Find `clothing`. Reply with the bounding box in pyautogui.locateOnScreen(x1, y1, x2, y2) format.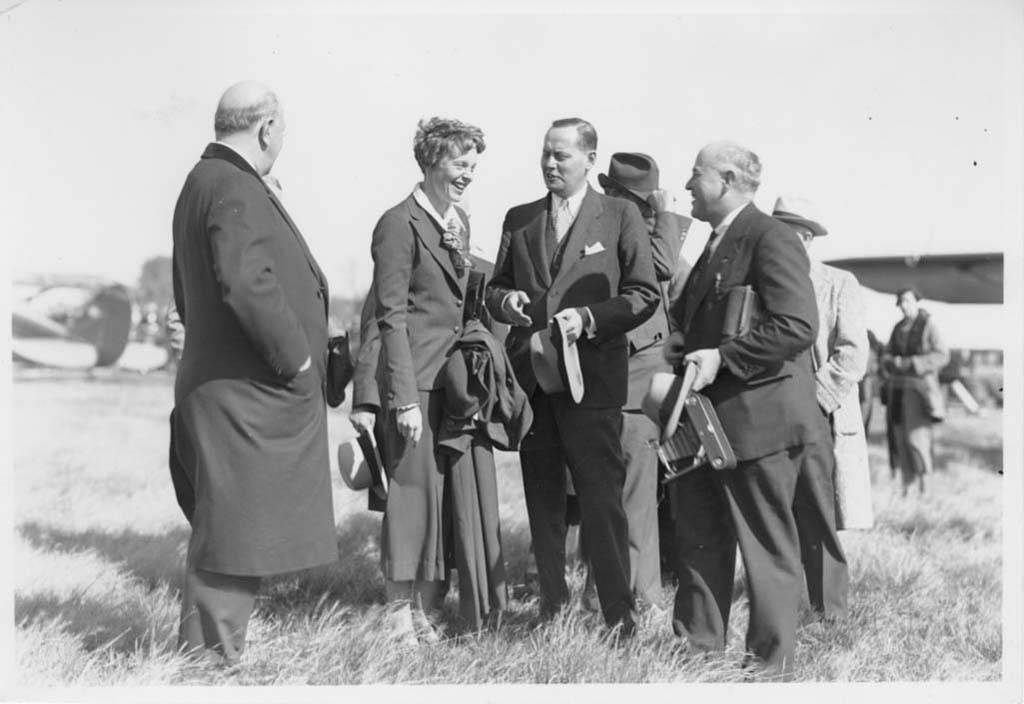
pyautogui.locateOnScreen(163, 139, 332, 671).
